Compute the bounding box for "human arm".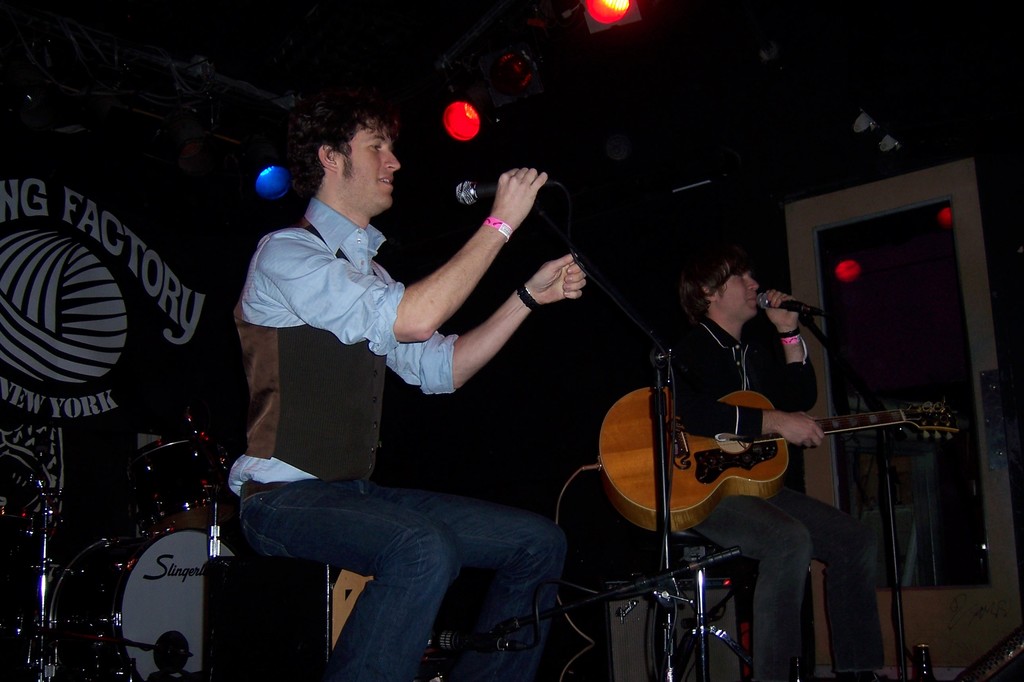
x1=728 y1=278 x2=832 y2=404.
